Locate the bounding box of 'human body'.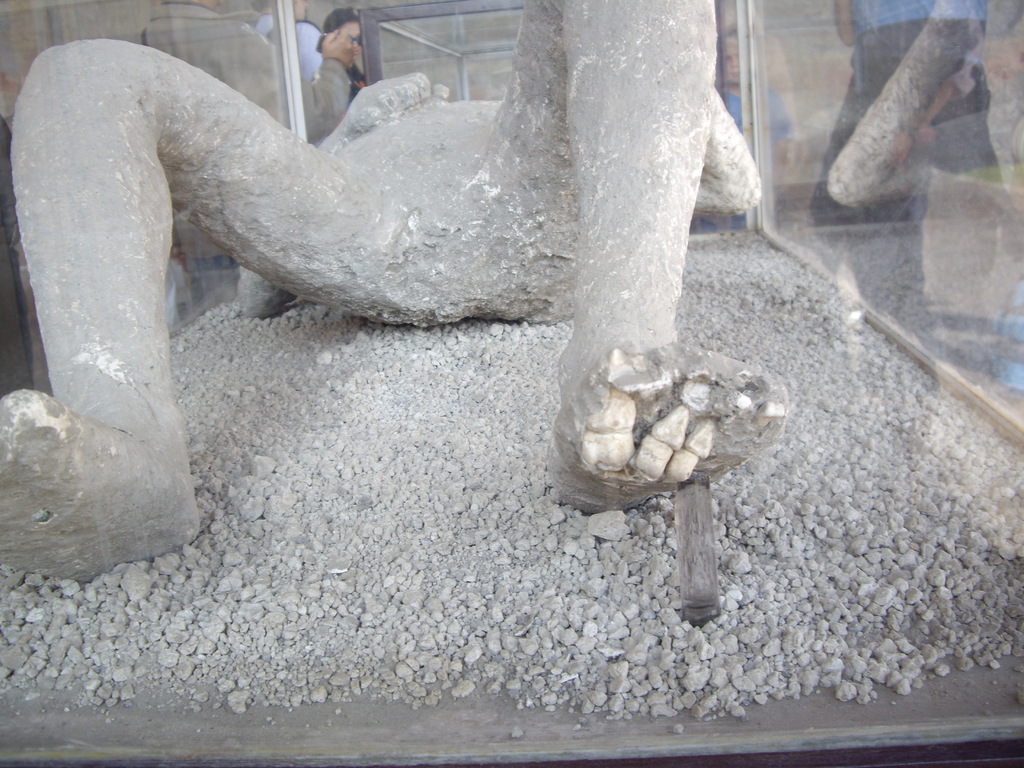
Bounding box: x1=691 y1=88 x2=793 y2=233.
